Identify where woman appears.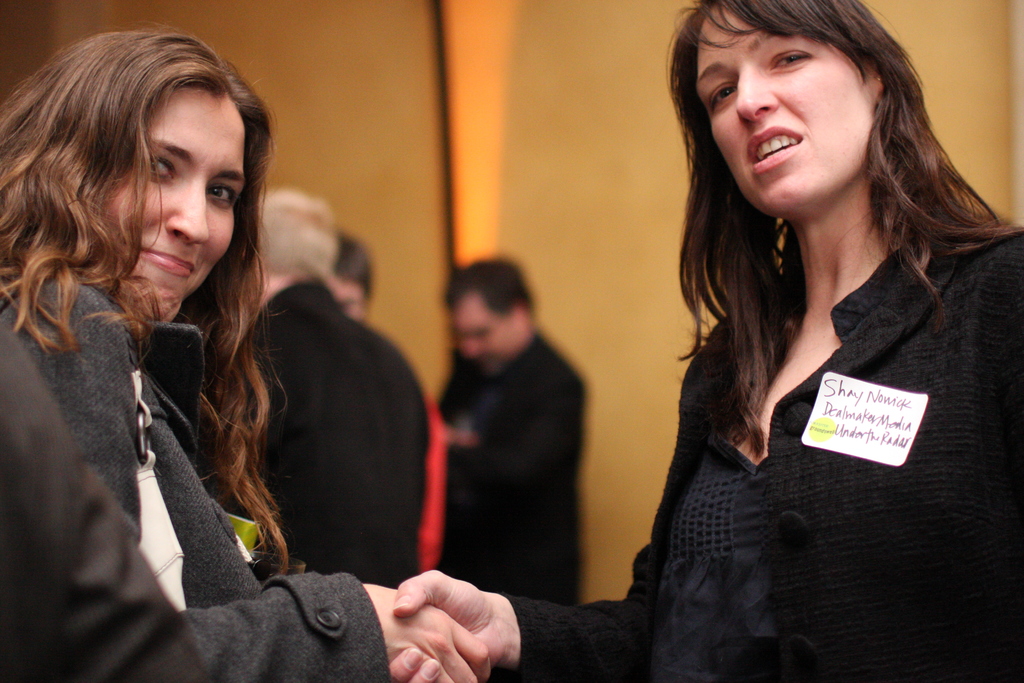
Appears at 6/33/411/667.
